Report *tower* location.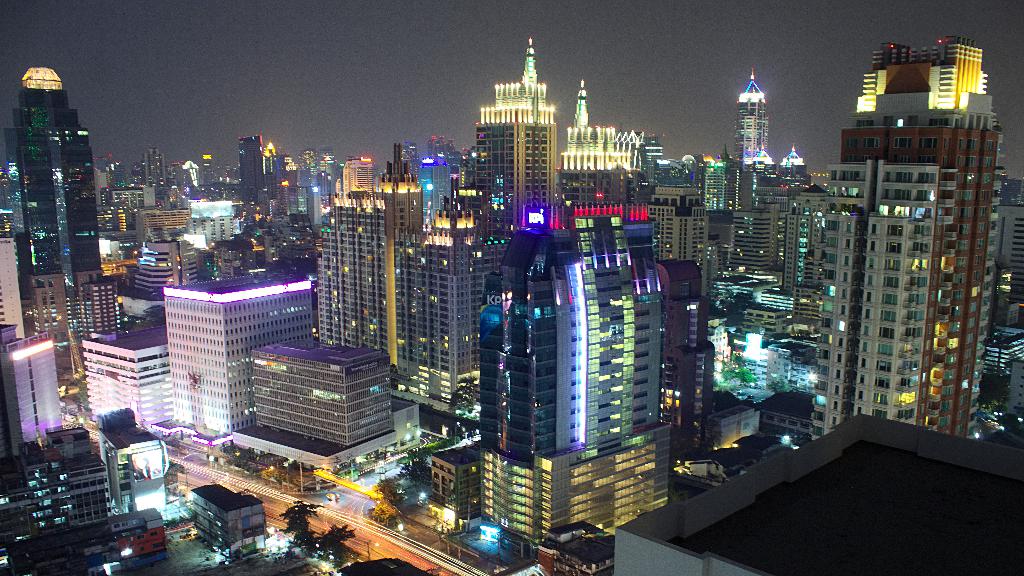
Report: (left=478, top=227, right=671, bottom=539).
